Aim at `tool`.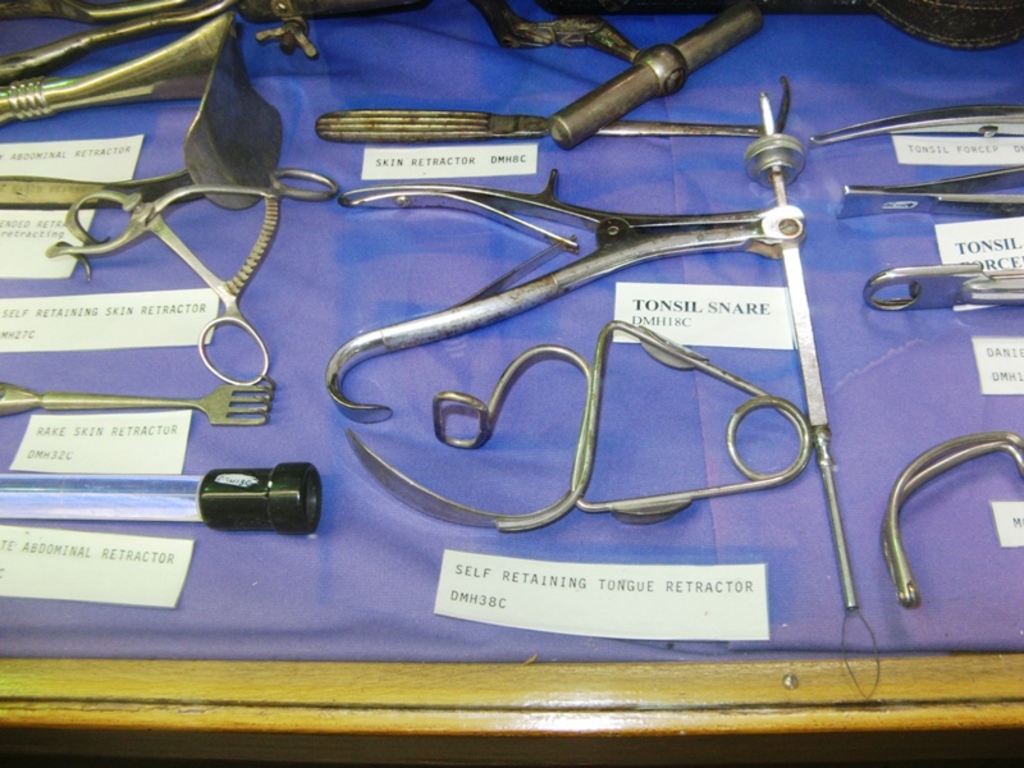
Aimed at (352,86,840,454).
